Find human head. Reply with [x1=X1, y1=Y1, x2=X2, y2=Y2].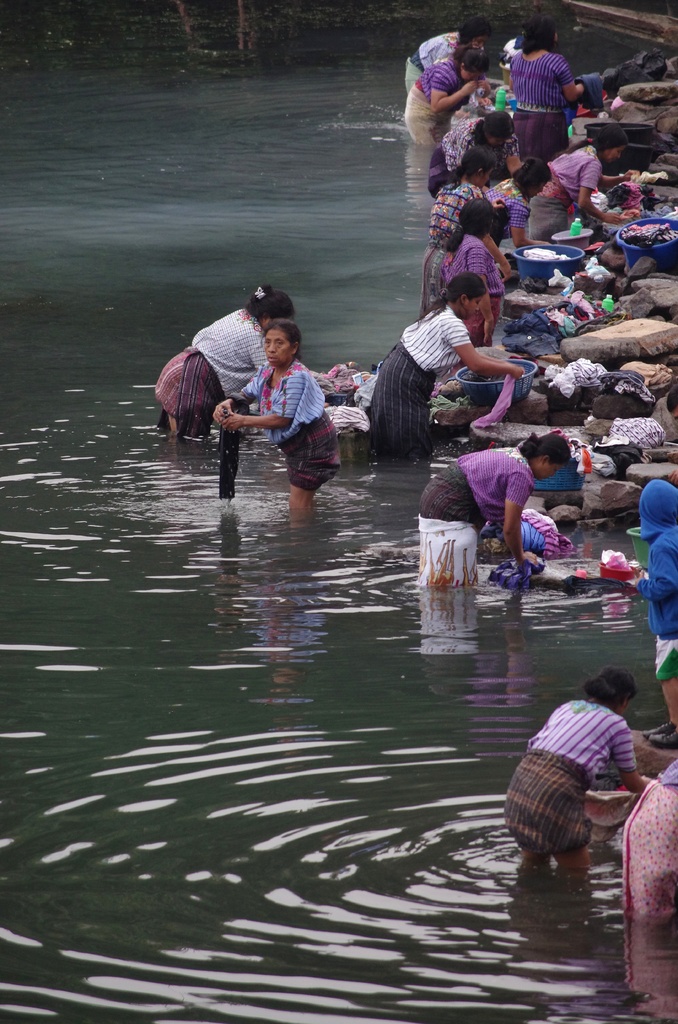
[x1=262, y1=321, x2=303, y2=365].
